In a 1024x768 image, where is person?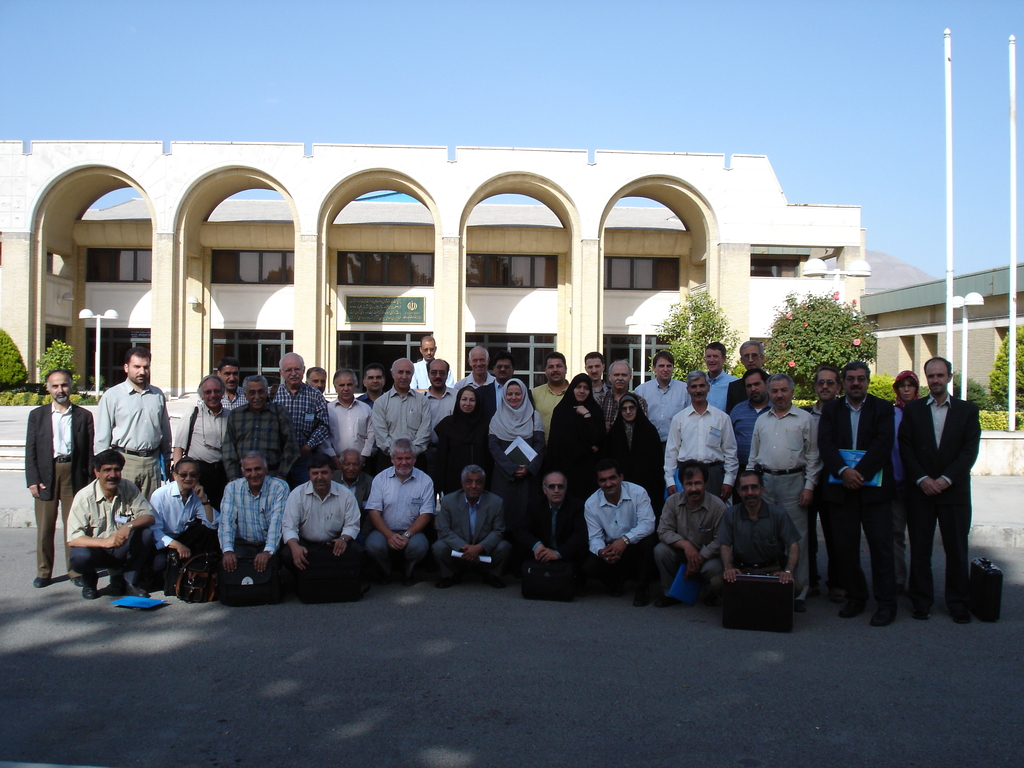
l=911, t=357, r=985, b=632.
